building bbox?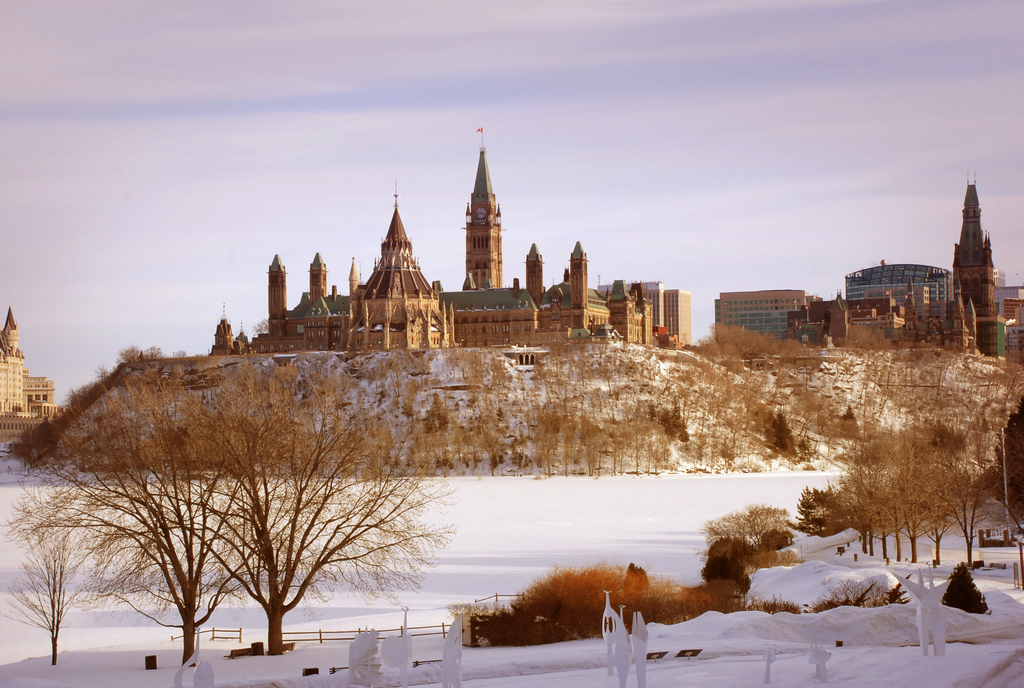
bbox=(0, 306, 61, 437)
